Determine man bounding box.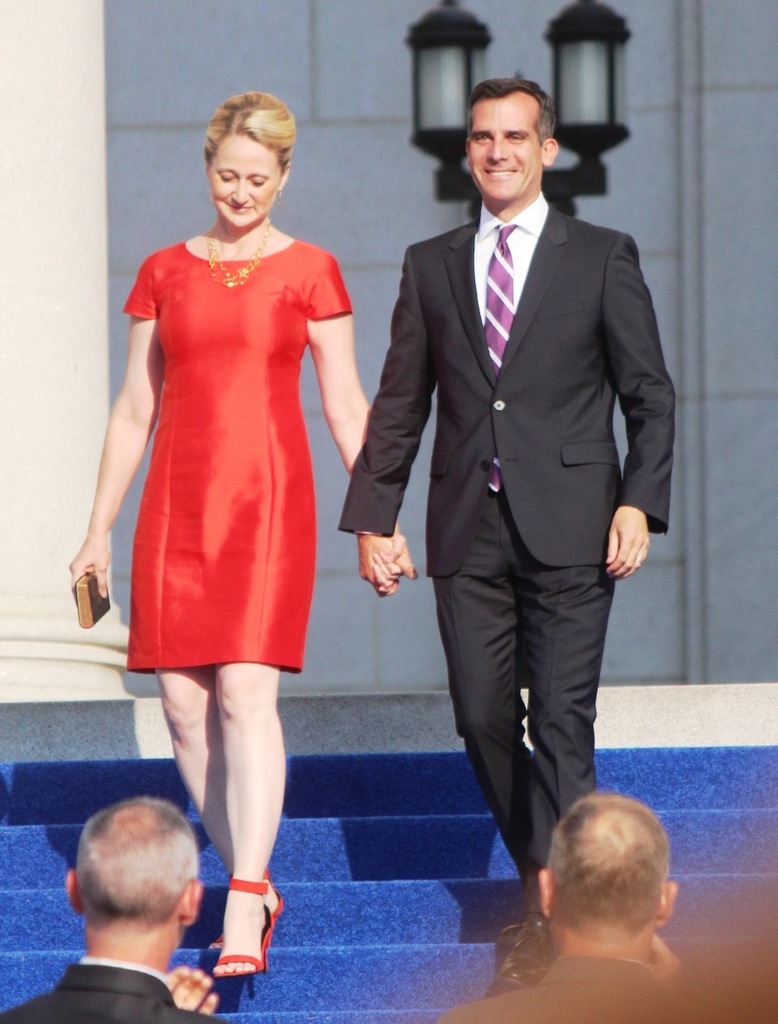
Determined: detection(0, 799, 237, 1023).
